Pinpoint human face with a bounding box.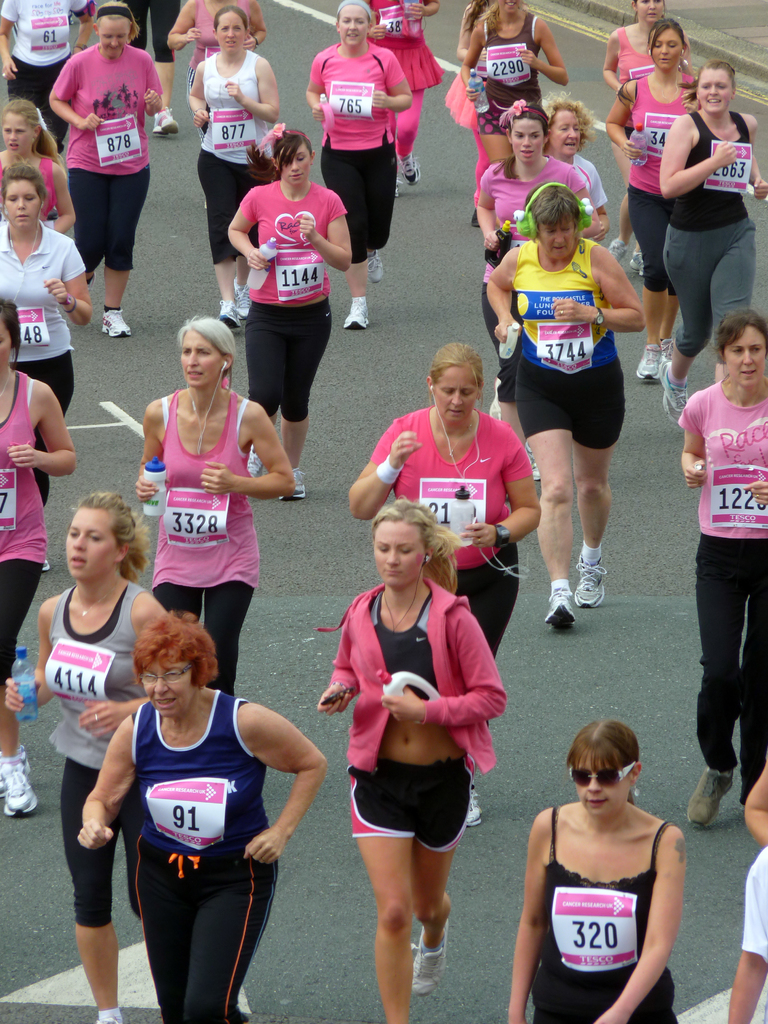
98,28,126,54.
